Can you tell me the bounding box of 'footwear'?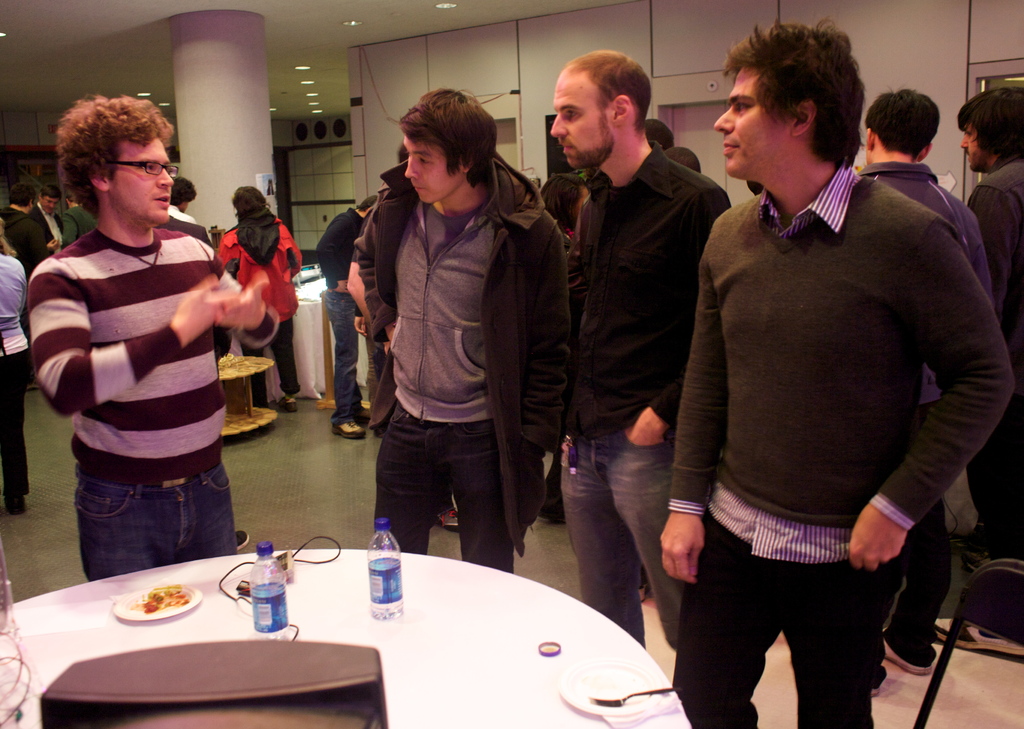
[882, 627, 938, 675].
